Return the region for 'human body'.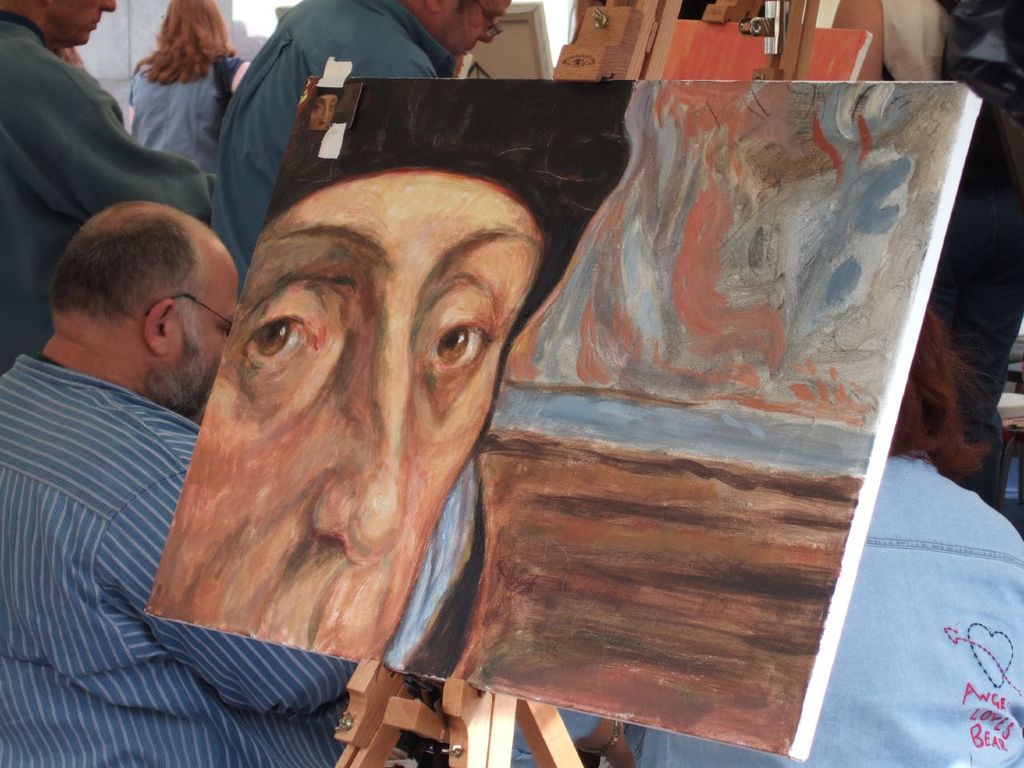
bbox(132, 54, 257, 191).
